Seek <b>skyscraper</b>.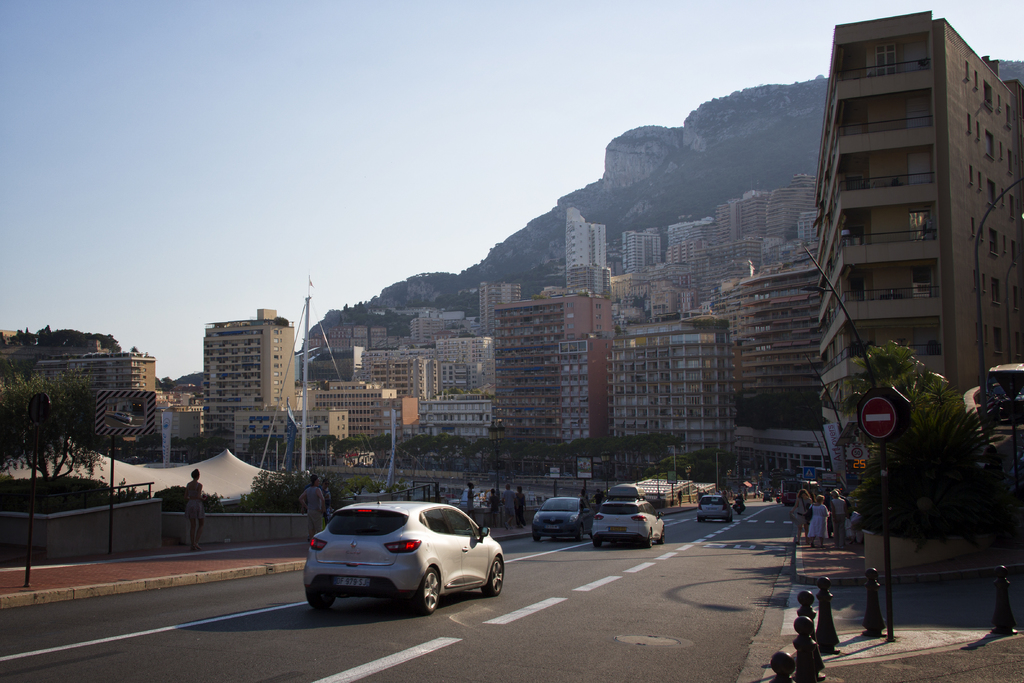
detection(780, 0, 992, 531).
